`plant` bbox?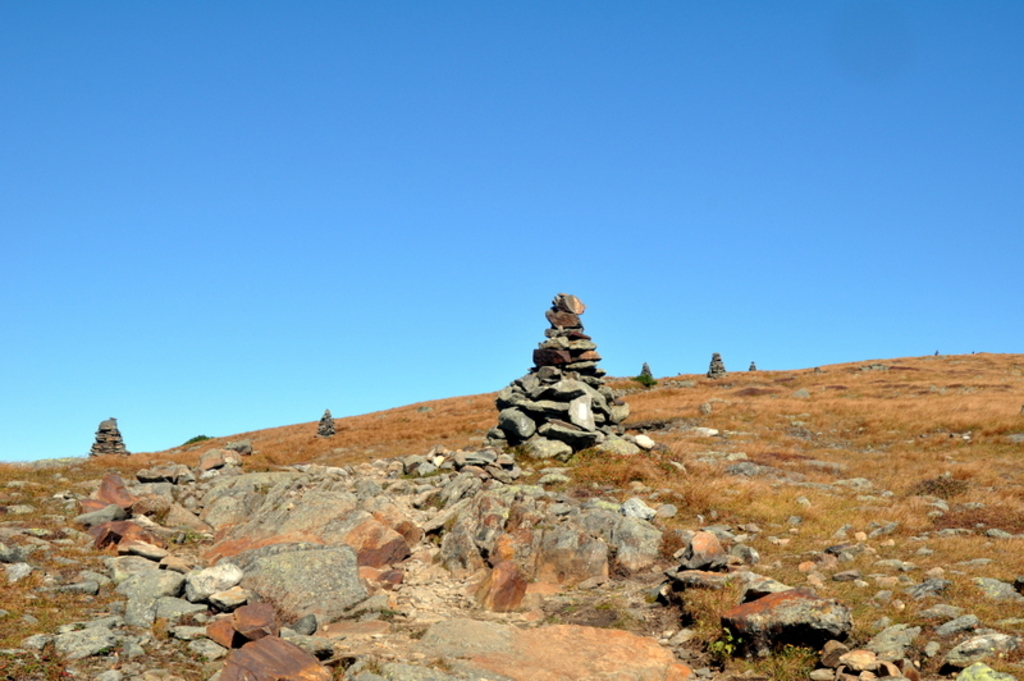
region(252, 479, 274, 498)
